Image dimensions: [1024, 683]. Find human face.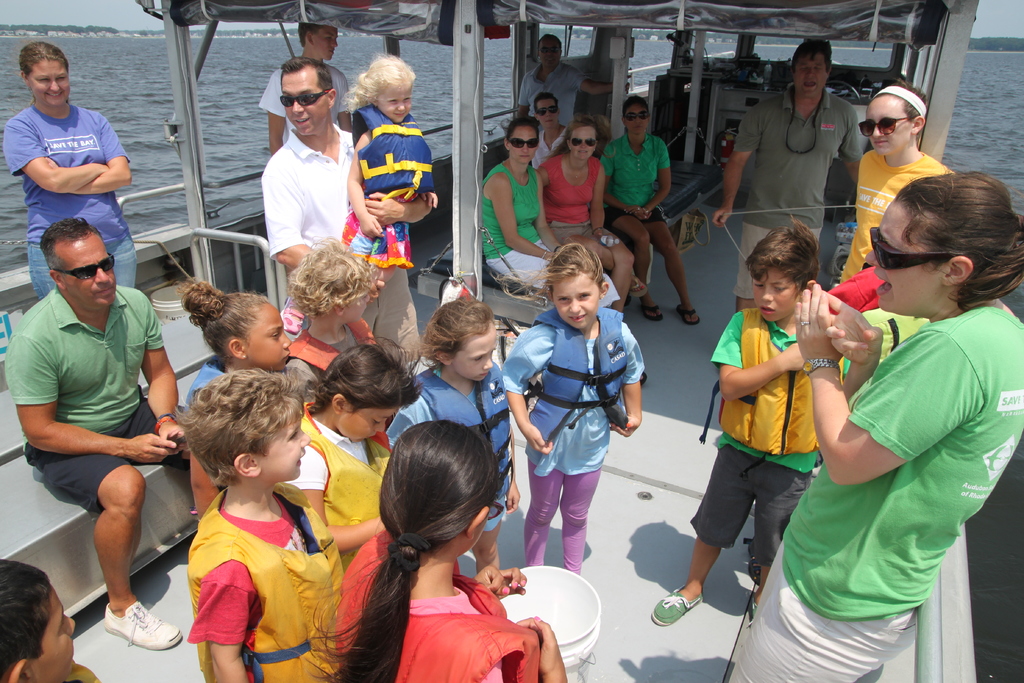
(left=31, top=587, right=74, bottom=682).
